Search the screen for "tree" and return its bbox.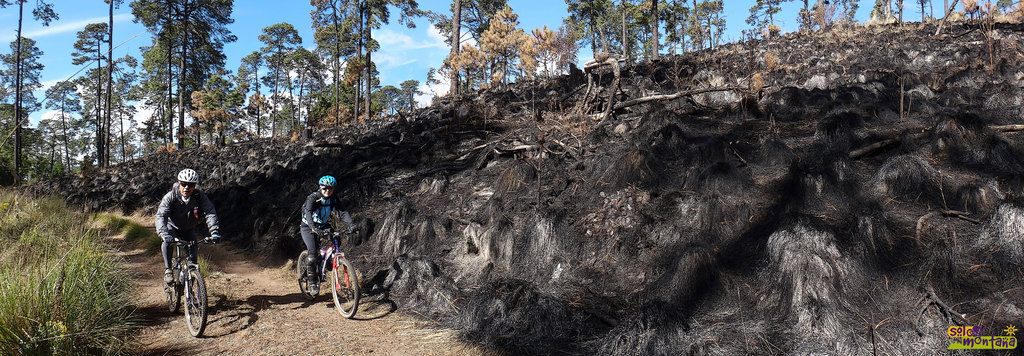
Found: [743,0,789,35].
